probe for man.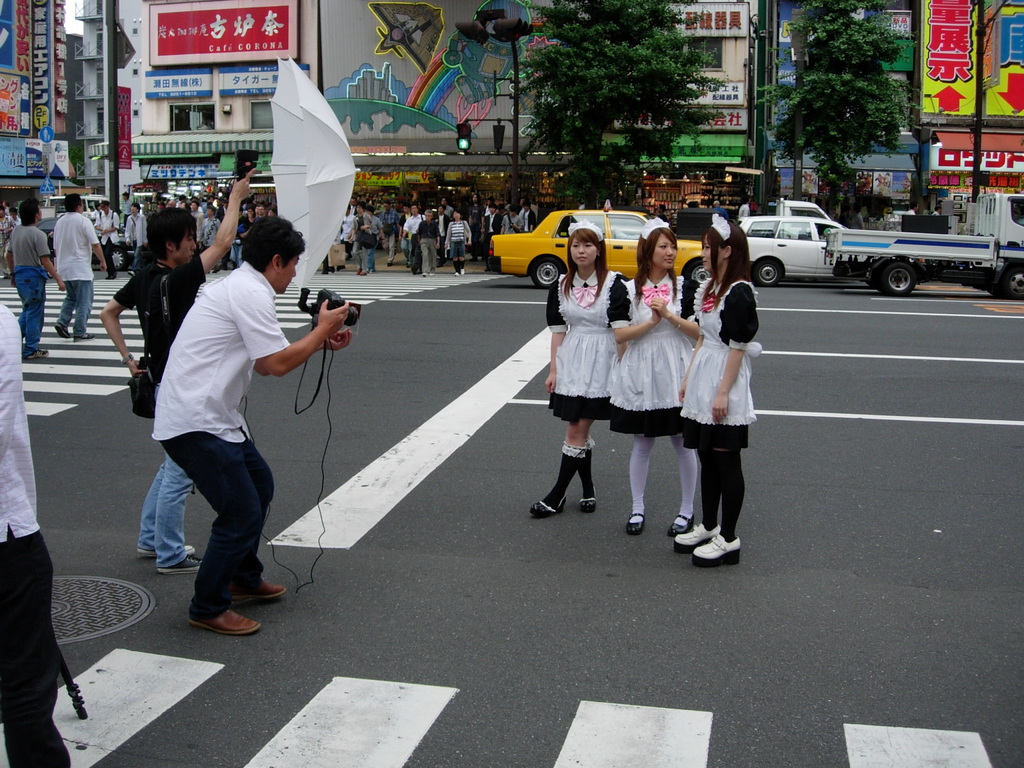
Probe result: box=[124, 198, 147, 269].
